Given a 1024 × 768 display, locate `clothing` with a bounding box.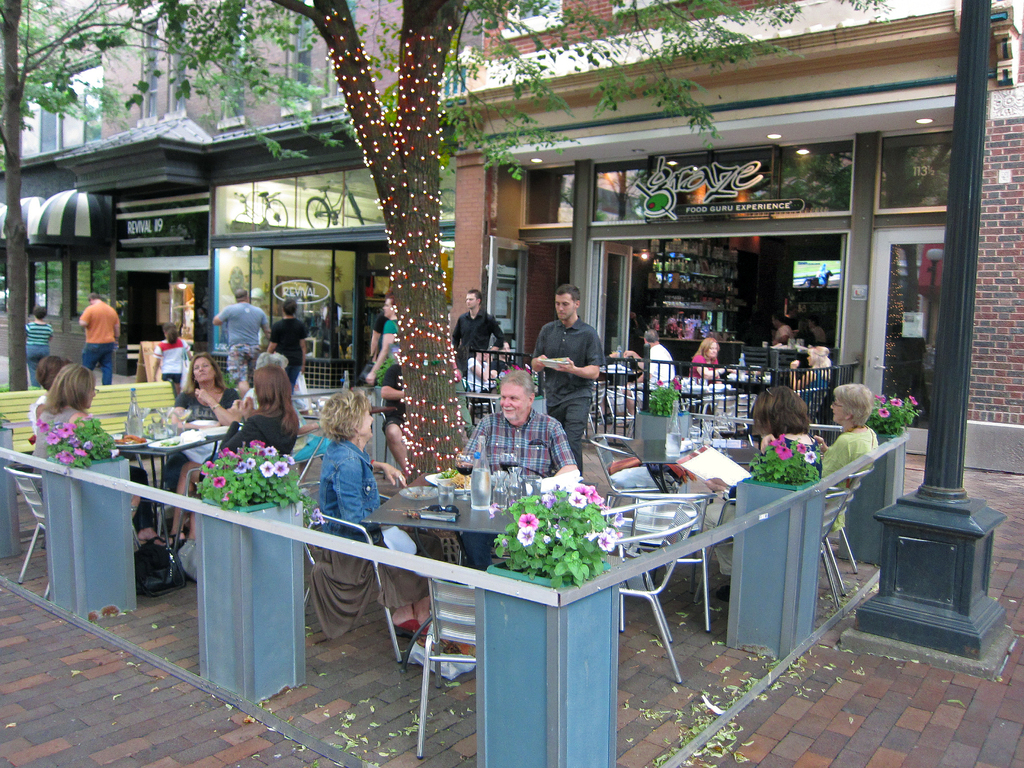
Located: x1=466, y1=408, x2=575, y2=476.
